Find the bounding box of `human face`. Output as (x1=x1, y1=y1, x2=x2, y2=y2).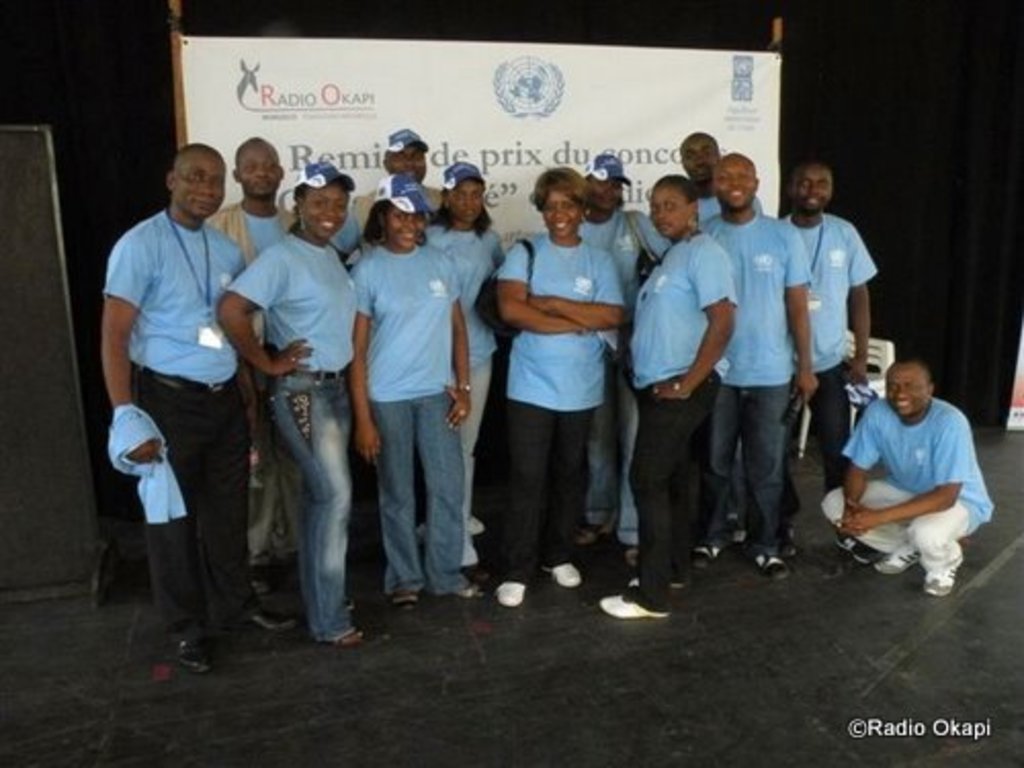
(x1=385, y1=207, x2=422, y2=246).
